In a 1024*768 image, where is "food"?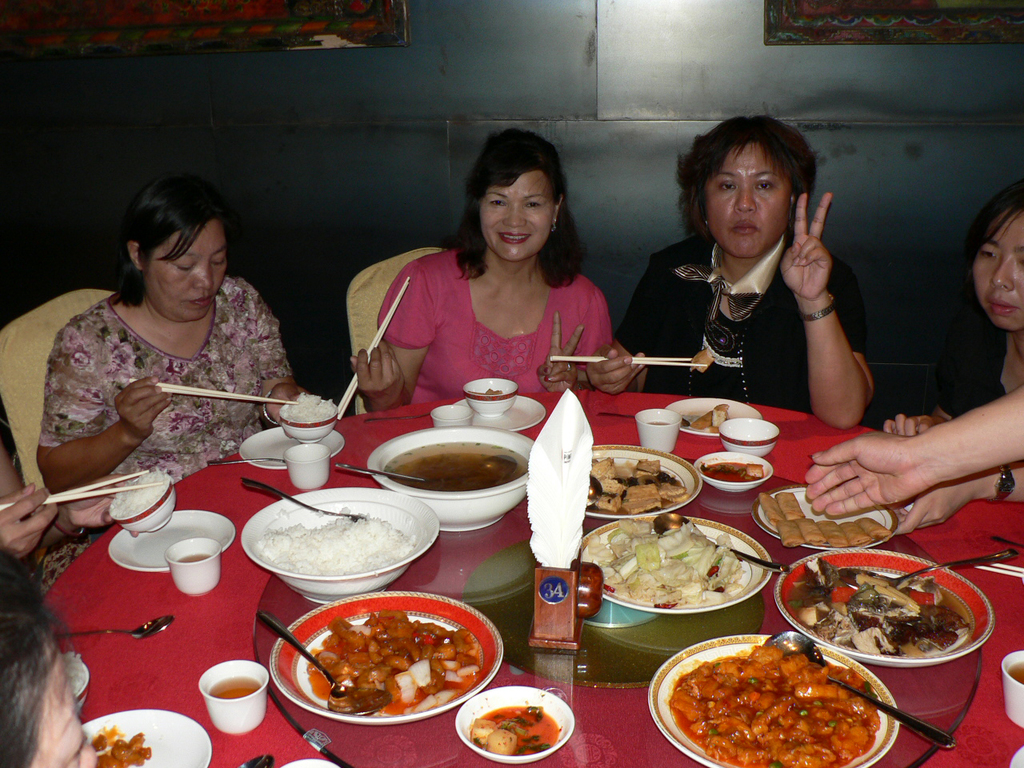
x1=582 y1=518 x2=746 y2=605.
